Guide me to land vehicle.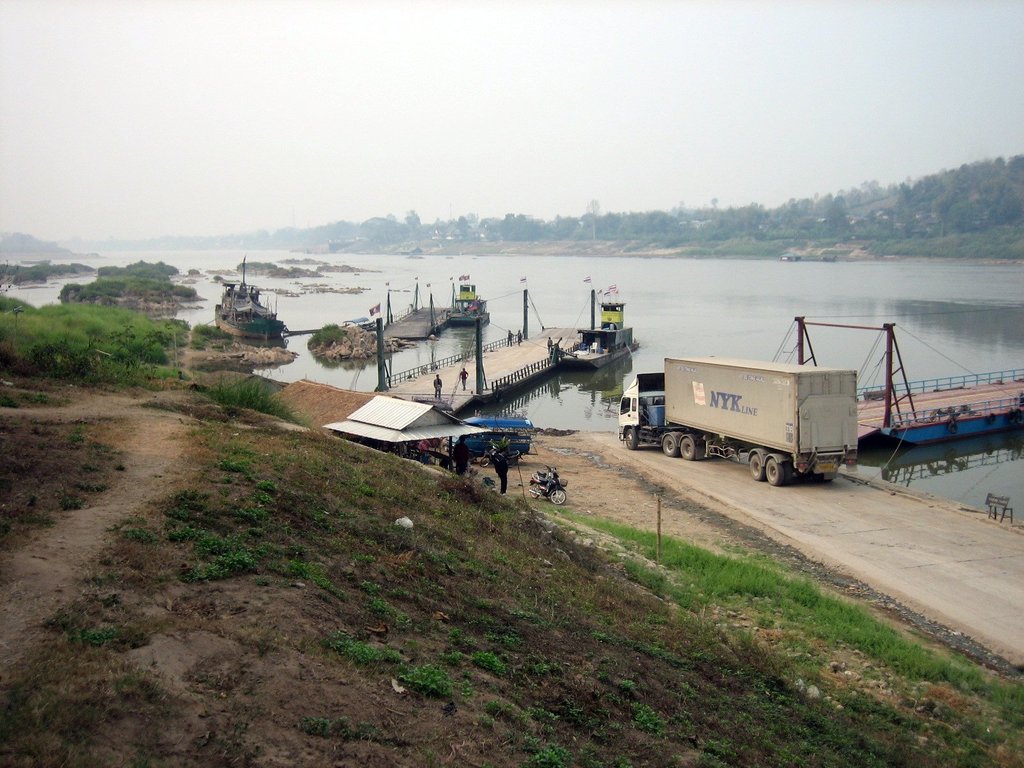
Guidance: Rect(620, 358, 860, 484).
